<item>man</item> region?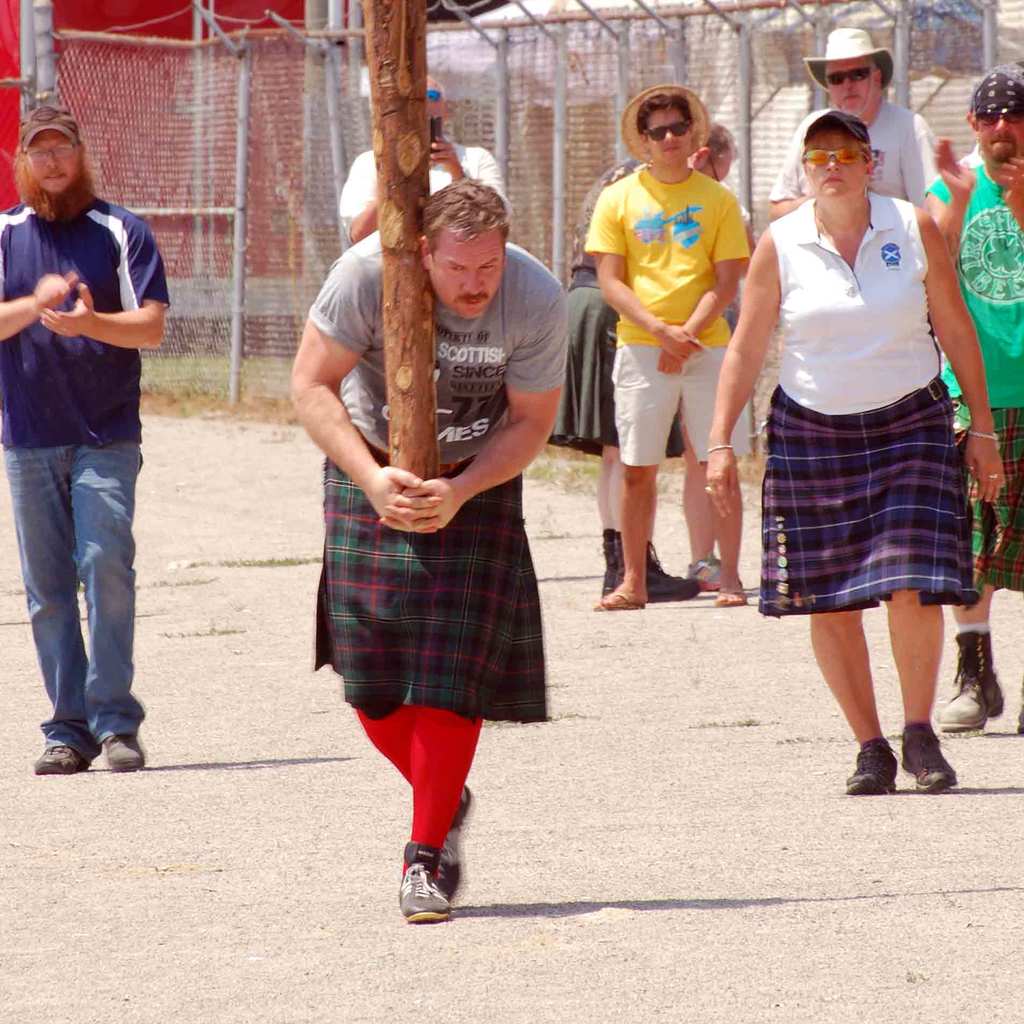
291:182:552:931
